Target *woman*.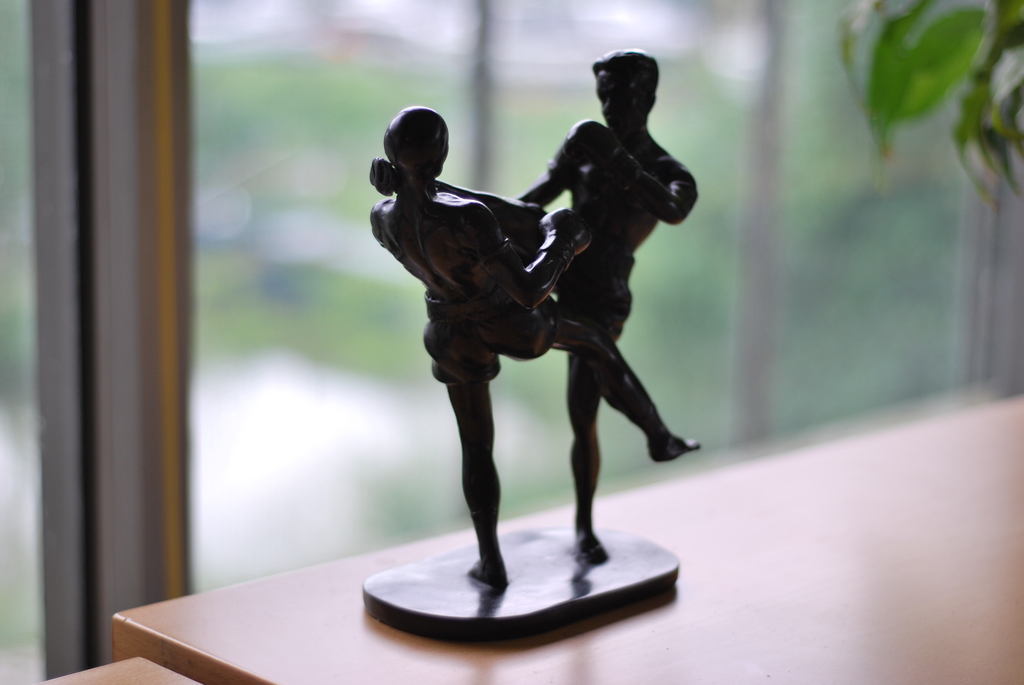
Target region: 362:89:717:610.
